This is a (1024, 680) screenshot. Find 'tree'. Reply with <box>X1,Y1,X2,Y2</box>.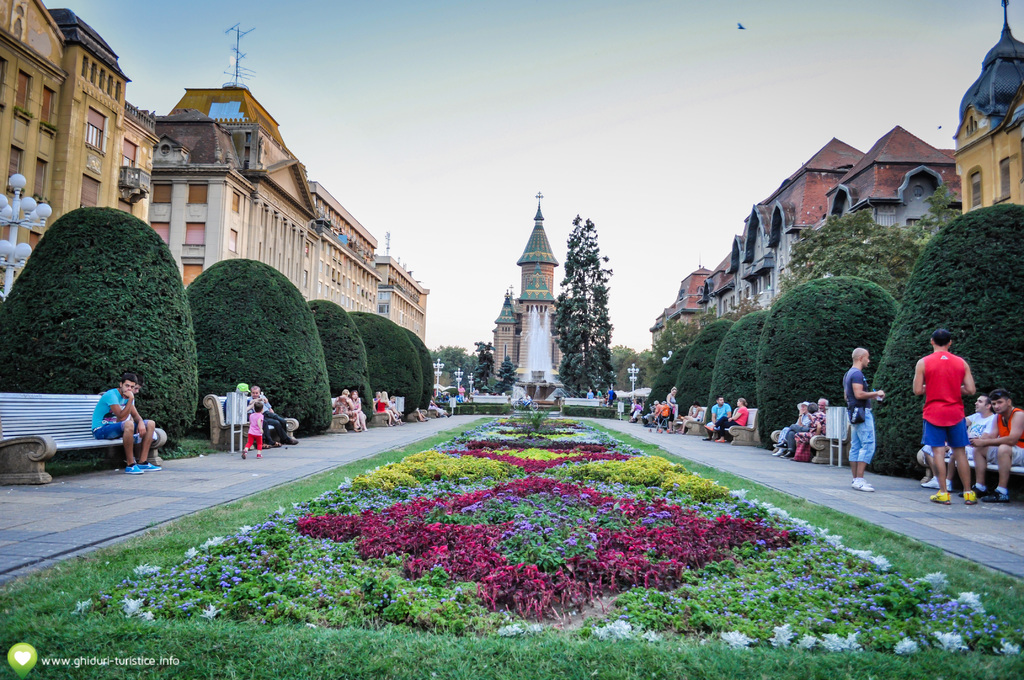
<box>346,308,422,418</box>.
